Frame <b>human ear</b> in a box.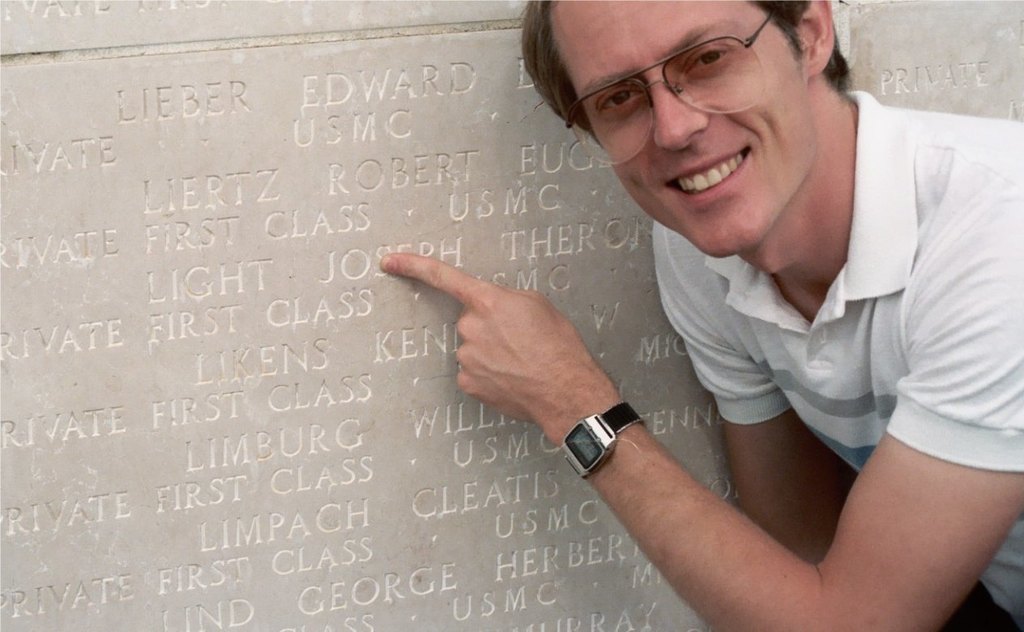
[left=800, top=0, right=835, bottom=75].
